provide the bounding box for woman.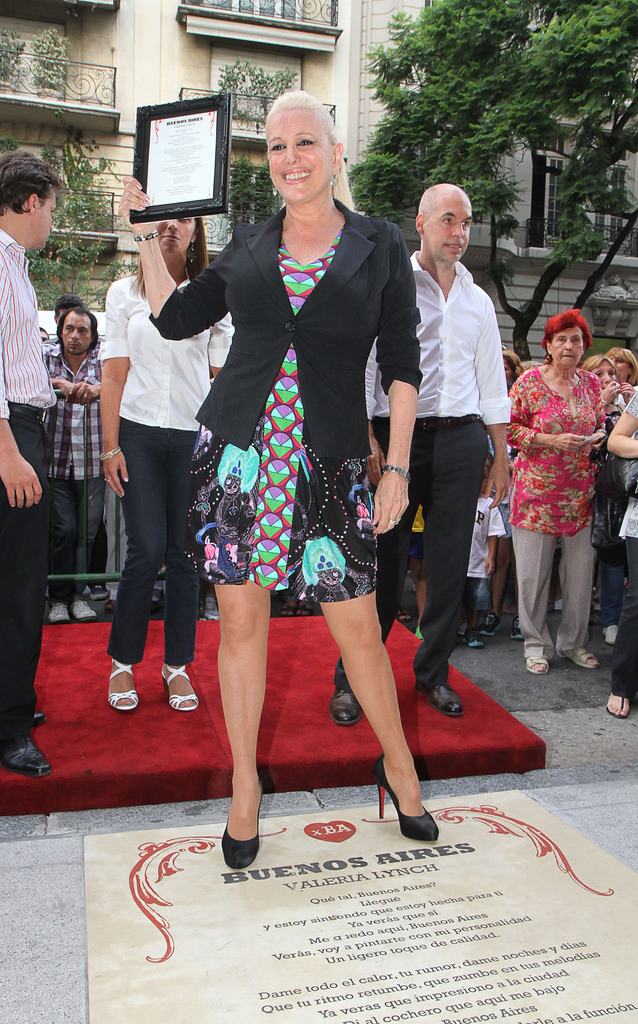
{"left": 98, "top": 218, "right": 232, "bottom": 714}.
